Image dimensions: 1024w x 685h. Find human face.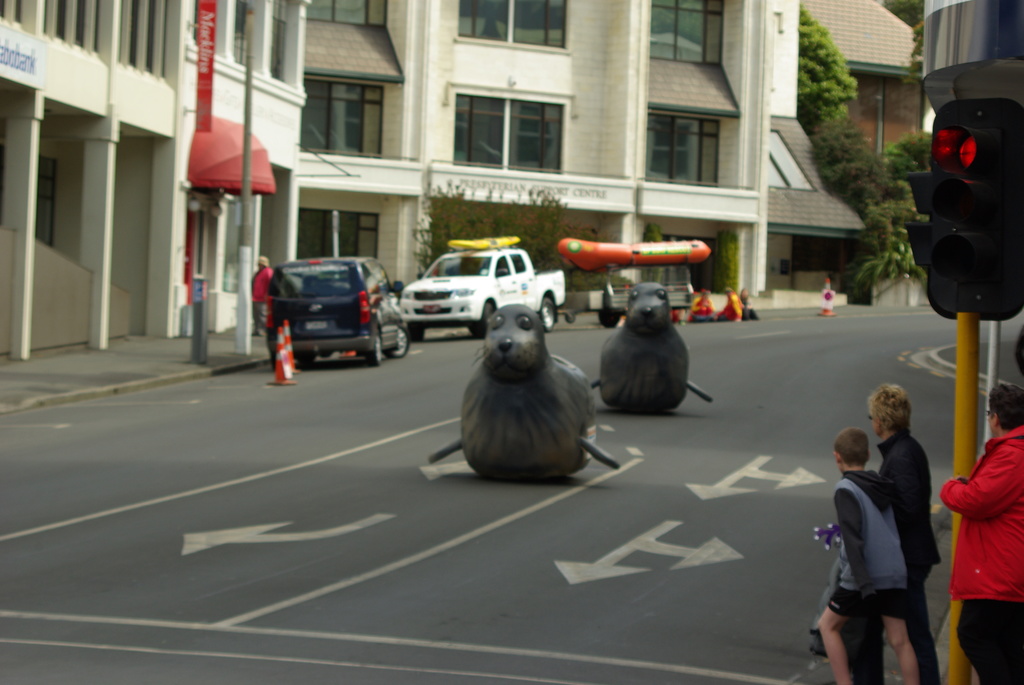
[left=871, top=417, right=884, bottom=437].
